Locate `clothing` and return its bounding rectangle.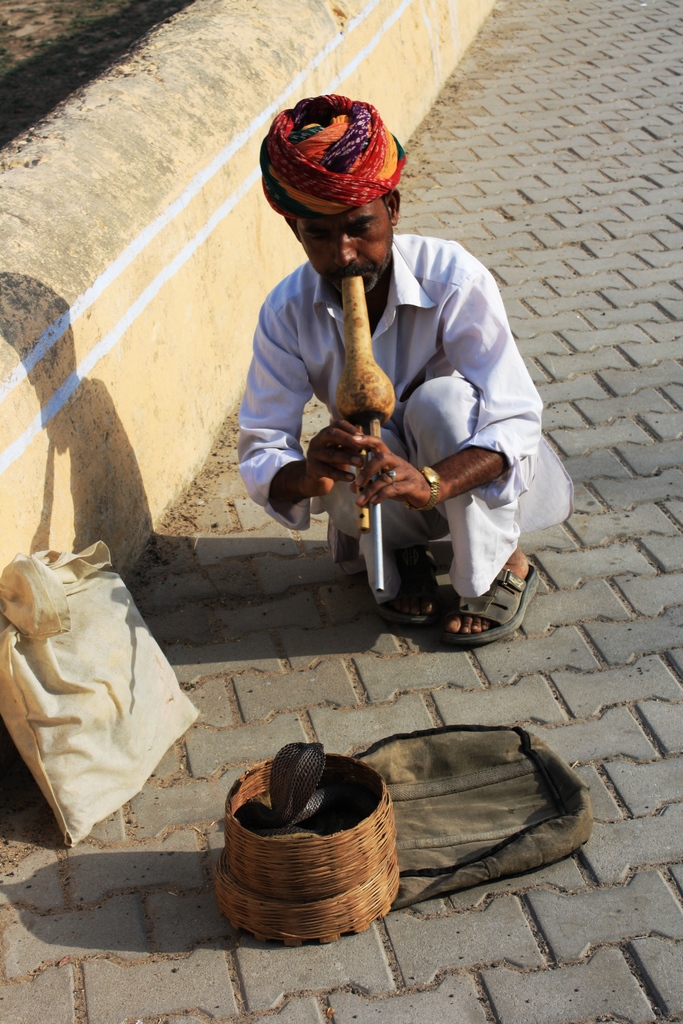
select_region(230, 241, 566, 602).
